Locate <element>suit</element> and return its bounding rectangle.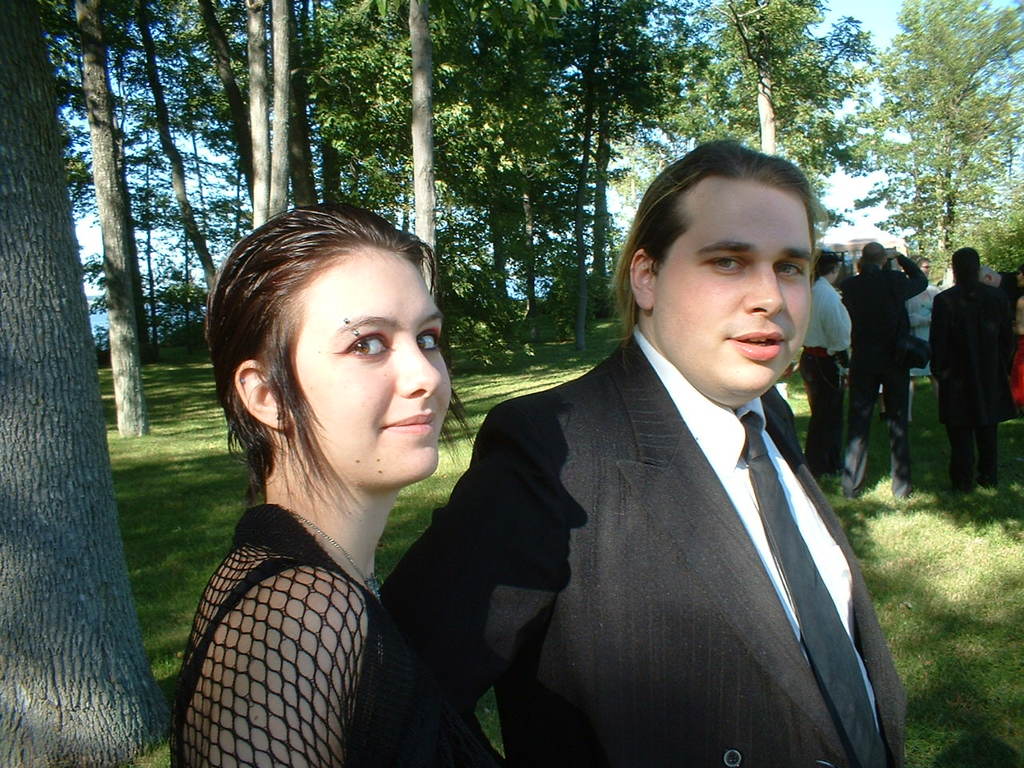
[840,260,928,492].
